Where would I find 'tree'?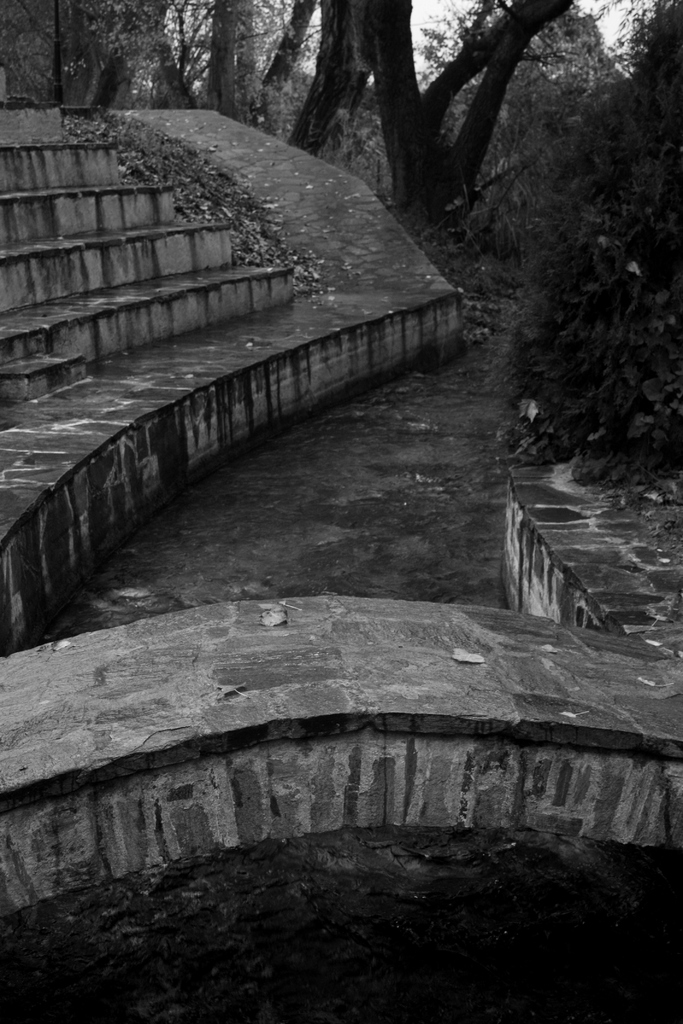
At {"x1": 477, "y1": 38, "x2": 666, "y2": 492}.
